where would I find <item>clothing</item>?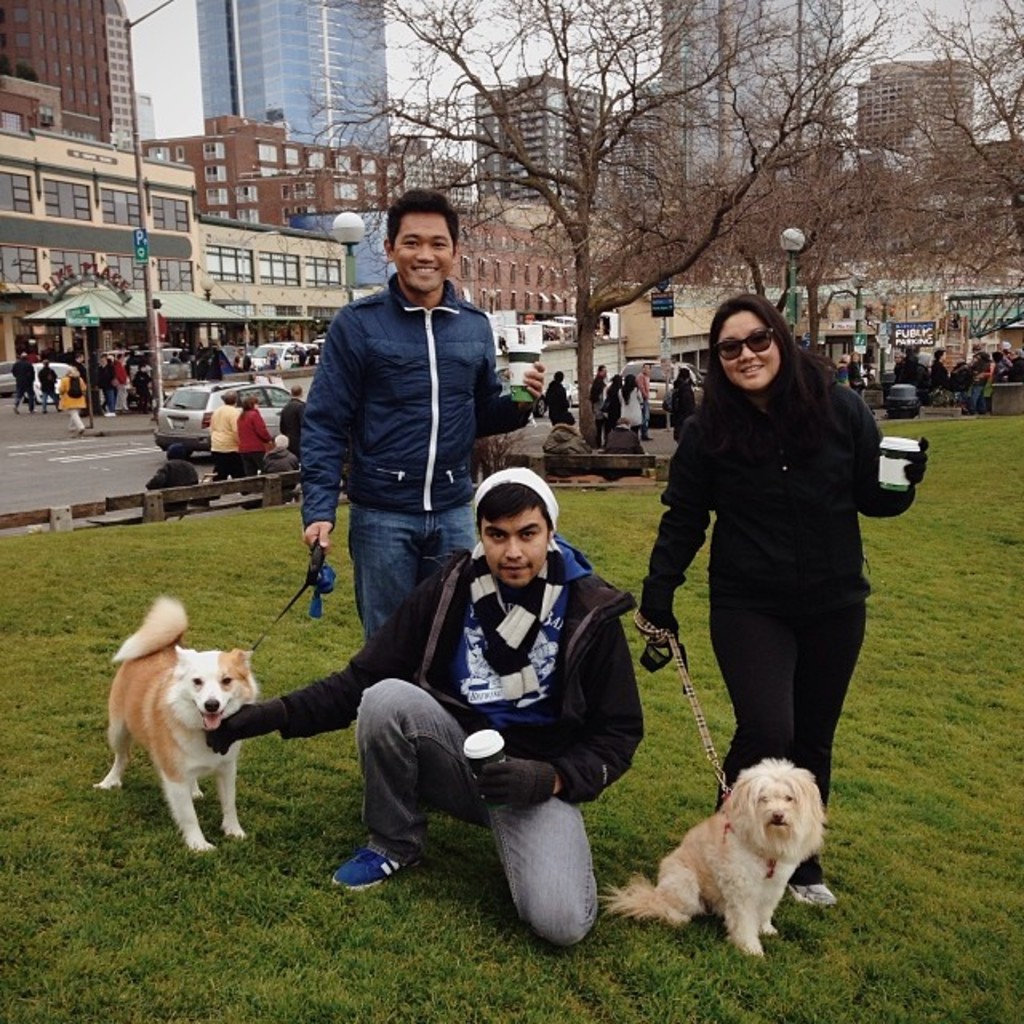
At left=54, top=379, right=90, bottom=430.
